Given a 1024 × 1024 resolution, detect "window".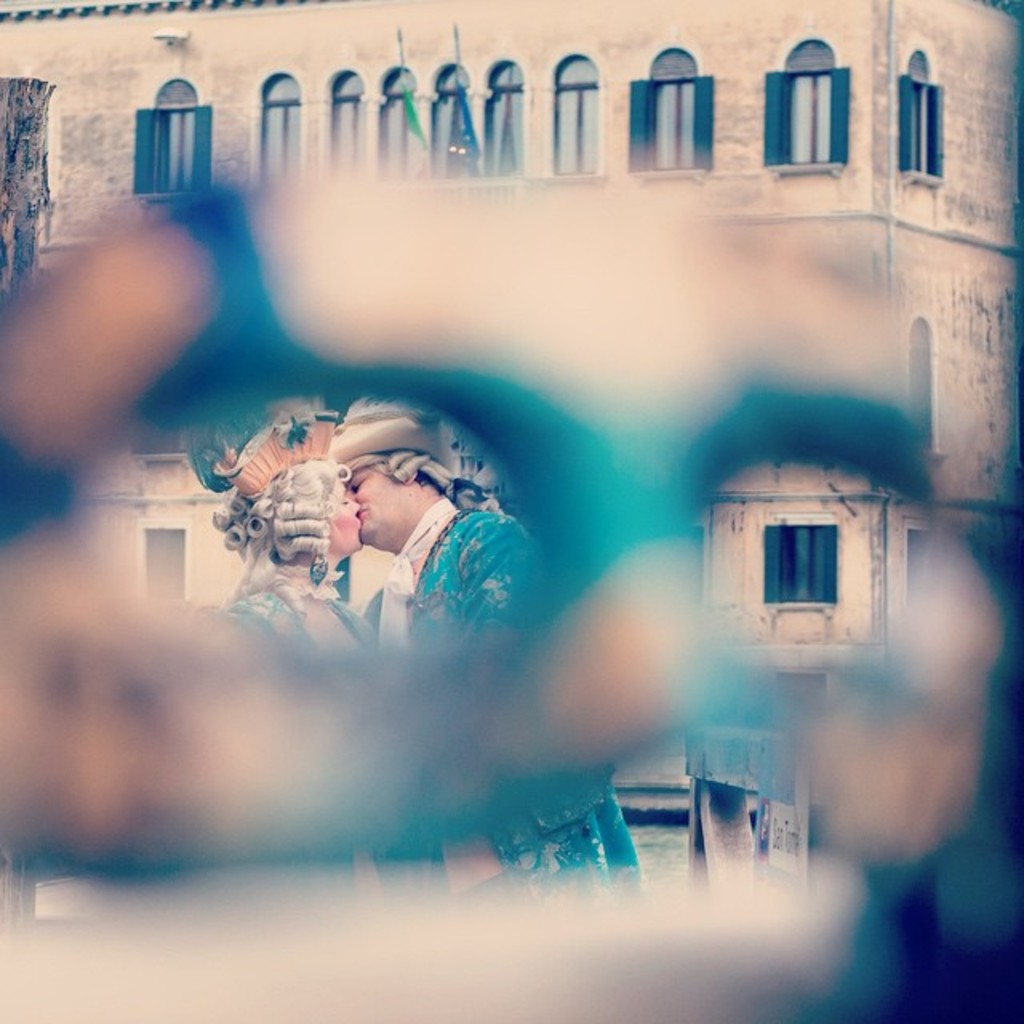
907/522/939/605.
